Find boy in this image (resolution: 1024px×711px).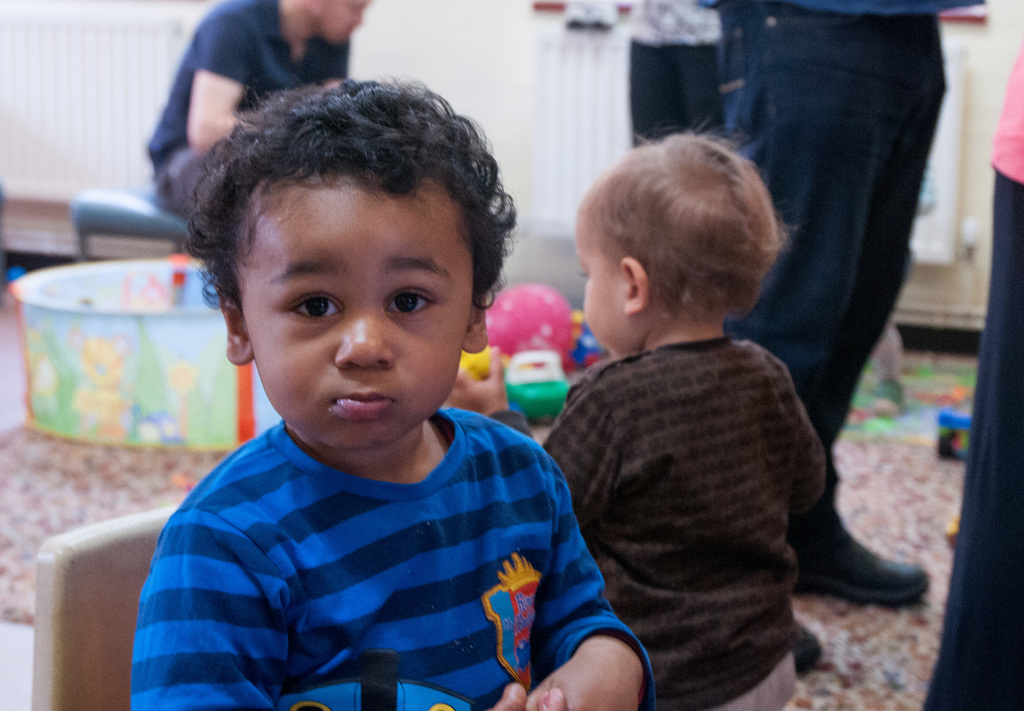
left=535, top=131, right=817, bottom=710.
